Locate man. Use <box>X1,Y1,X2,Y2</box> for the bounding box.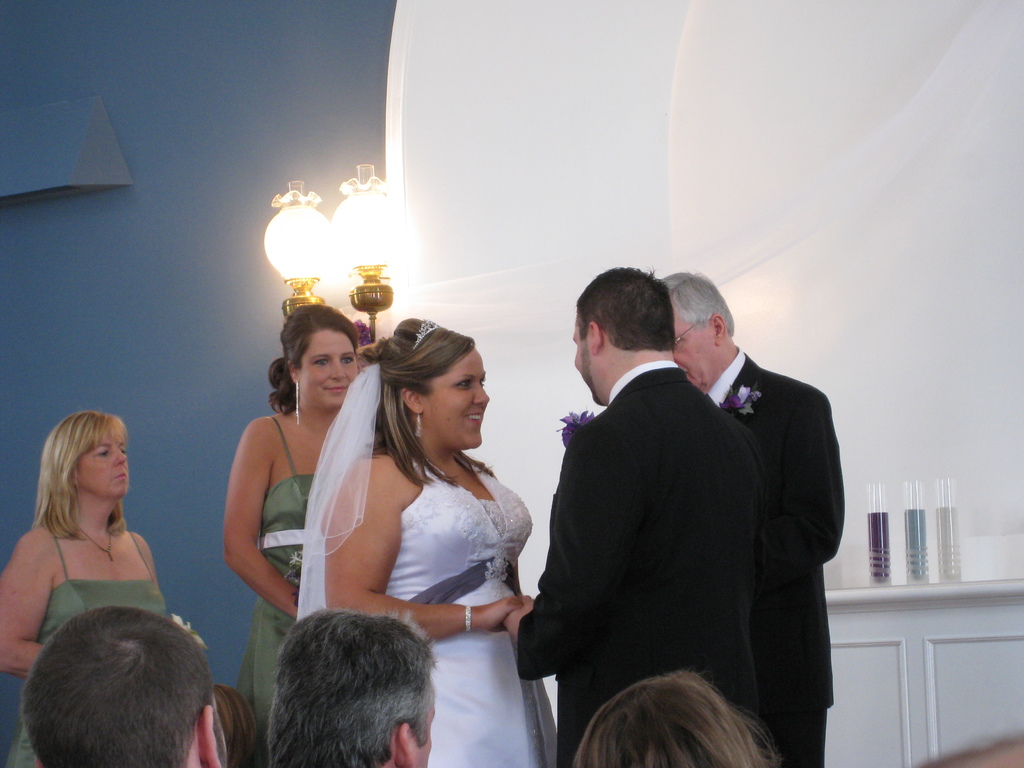
<box>268,605,437,767</box>.
